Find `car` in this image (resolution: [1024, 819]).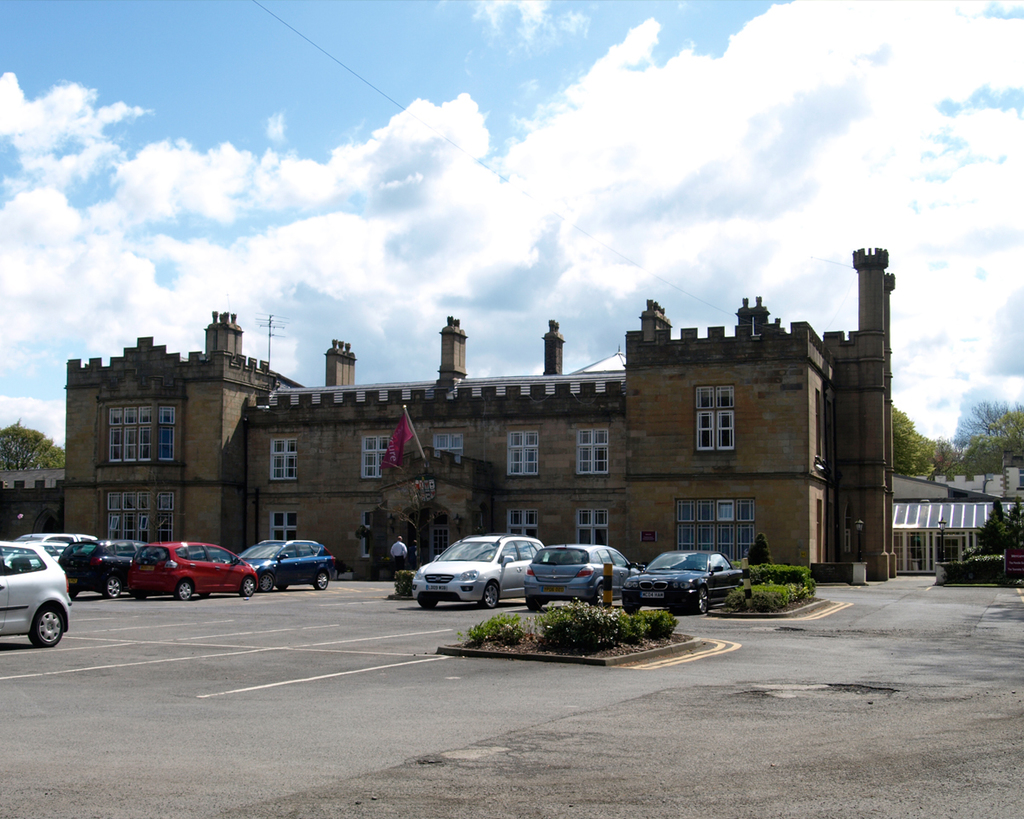
[left=411, top=531, right=554, bottom=609].
